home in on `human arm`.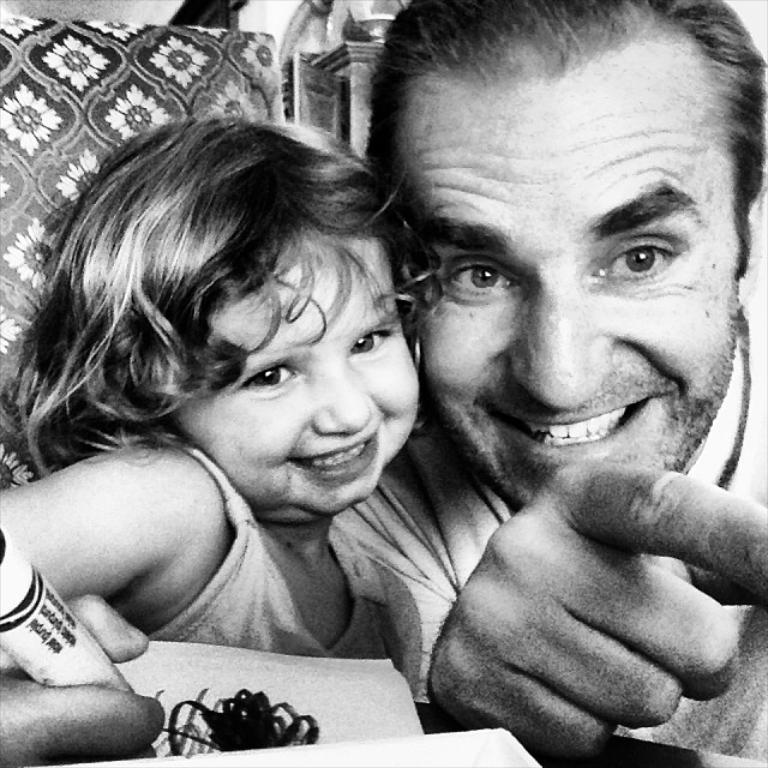
Homed in at 0,437,229,629.
